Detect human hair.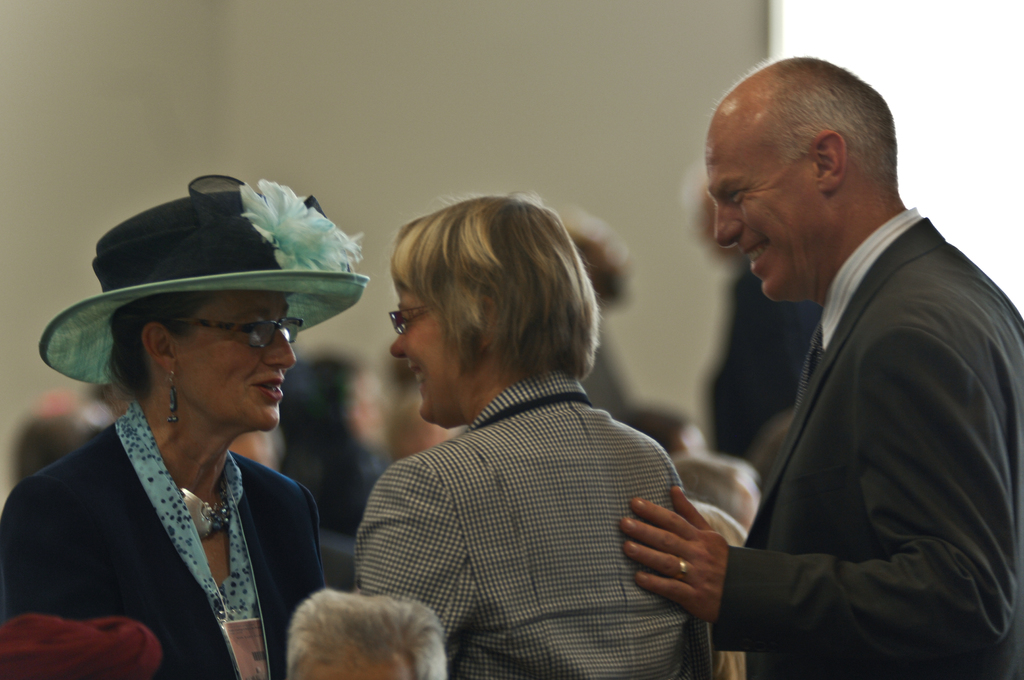
Detected at pyautogui.locateOnScreen(618, 404, 685, 462).
